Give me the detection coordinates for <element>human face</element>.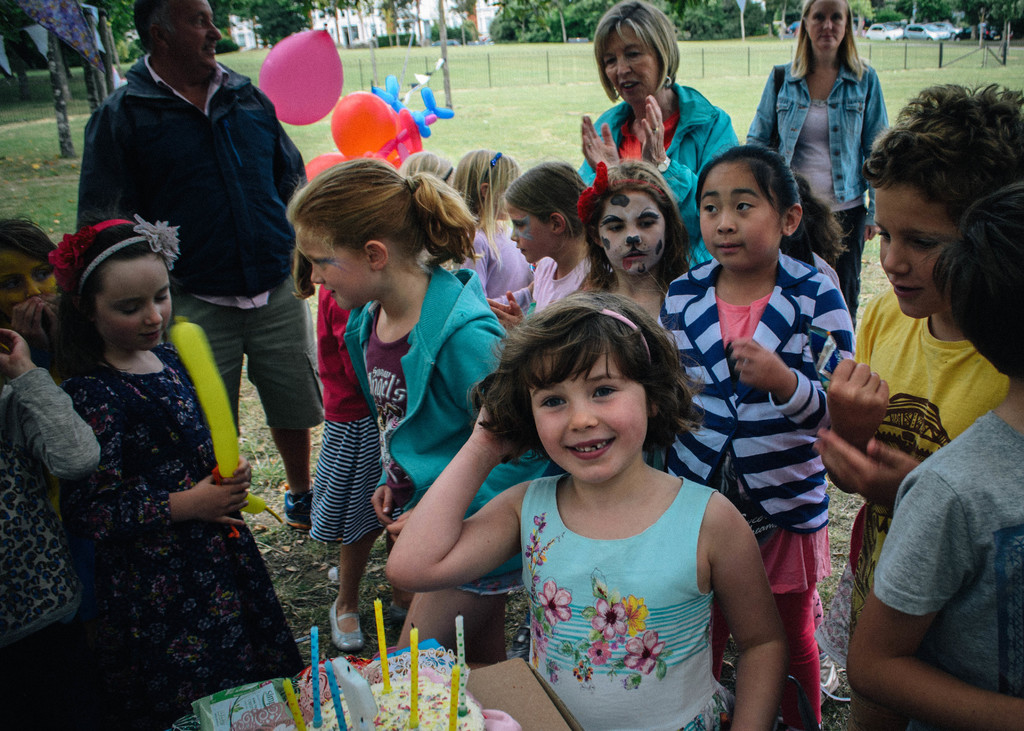
530,344,648,483.
